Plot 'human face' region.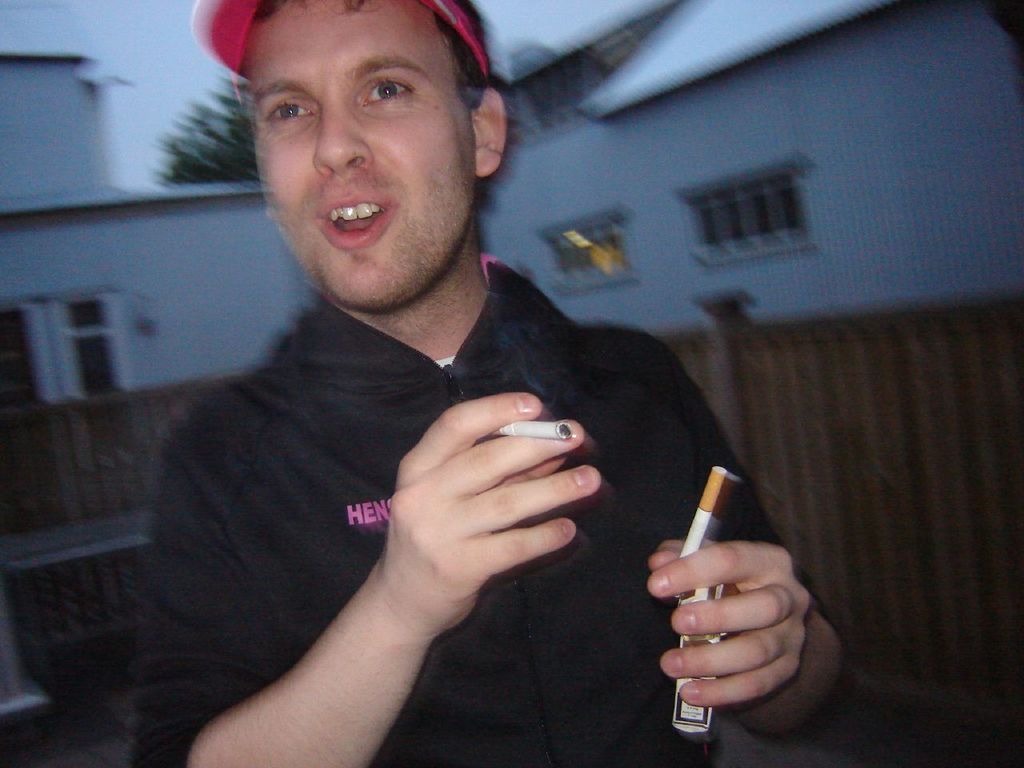
Plotted at box=[251, 0, 481, 309].
